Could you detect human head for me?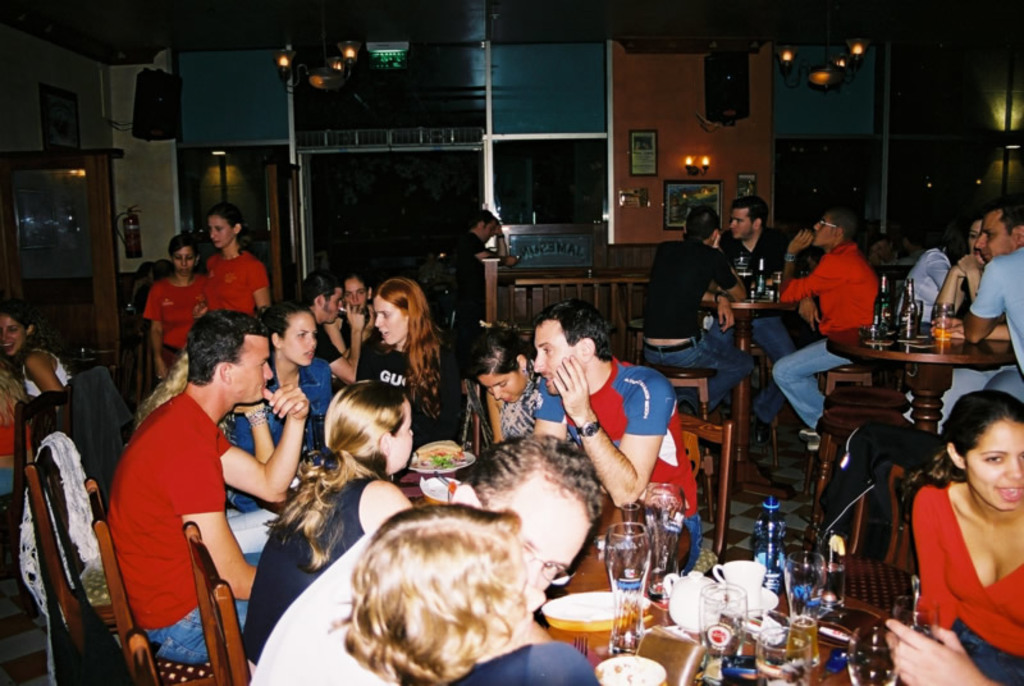
Detection result: [183,310,274,406].
